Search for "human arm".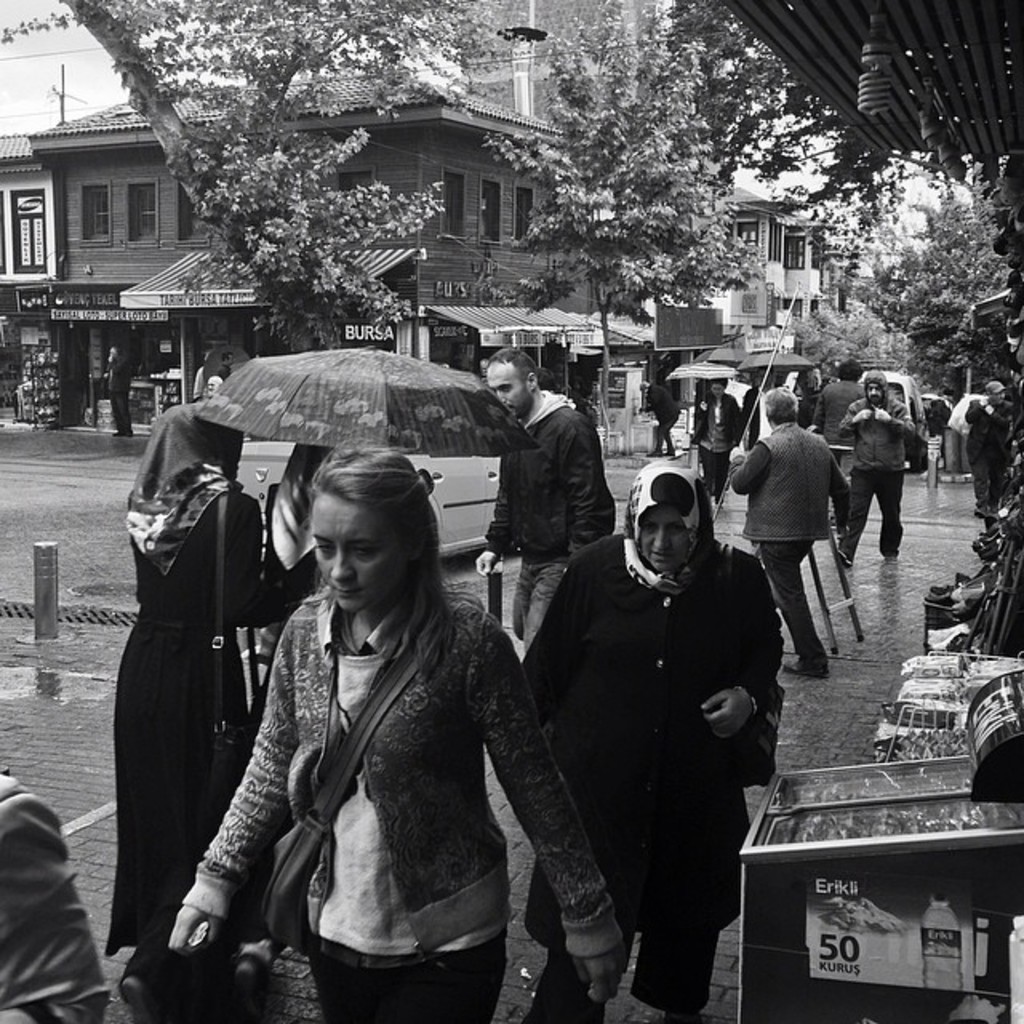
Found at x1=155, y1=634, x2=294, y2=998.
